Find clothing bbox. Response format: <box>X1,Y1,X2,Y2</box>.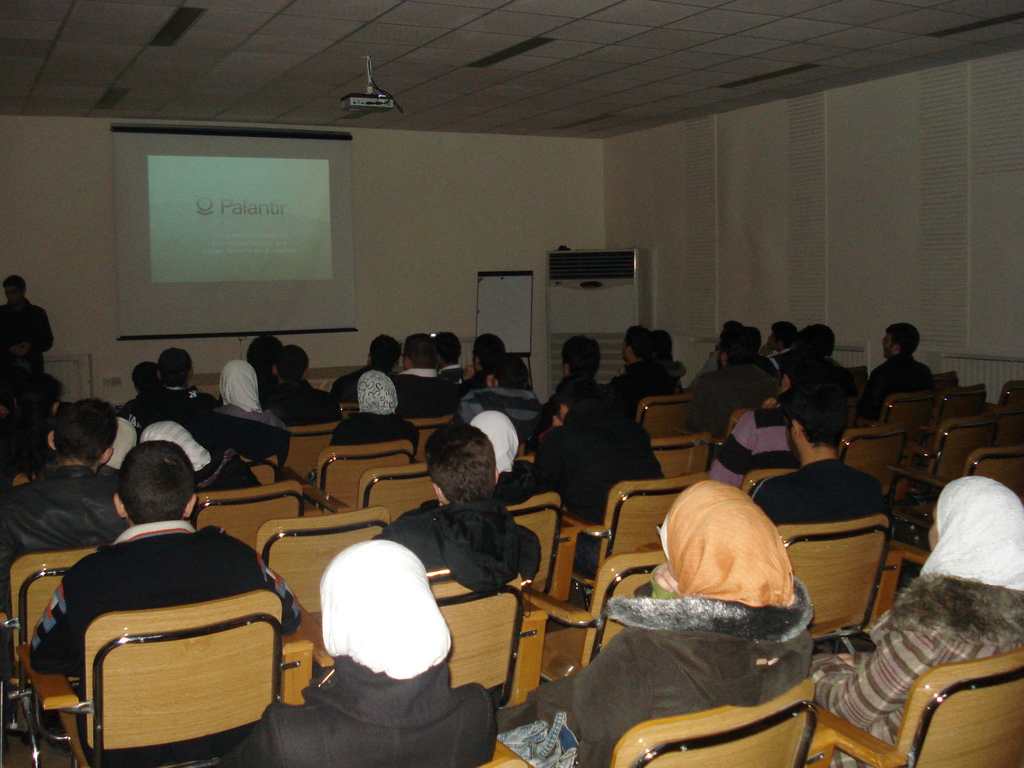
<box>321,400,425,458</box>.
